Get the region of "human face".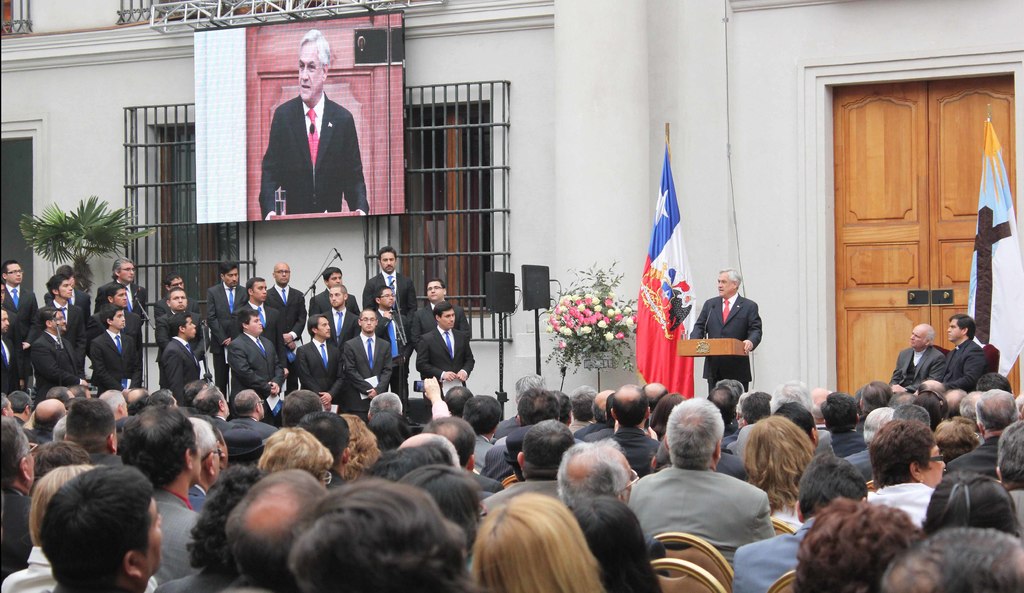
select_region(170, 289, 190, 311).
